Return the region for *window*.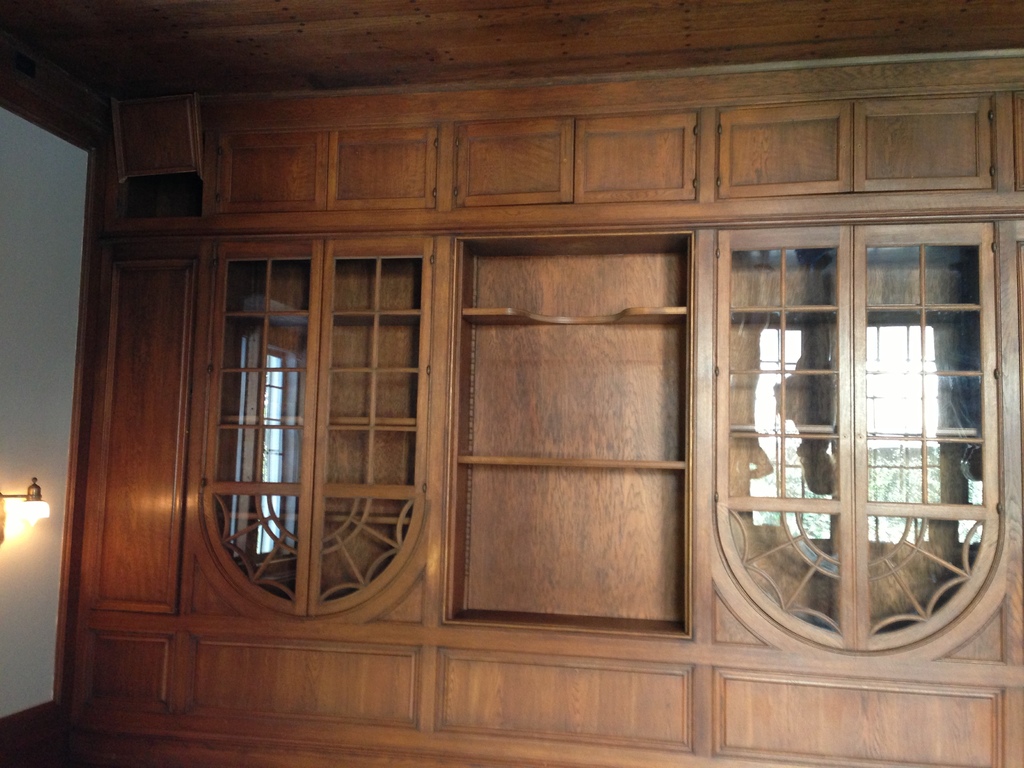
bbox(700, 140, 1000, 652).
